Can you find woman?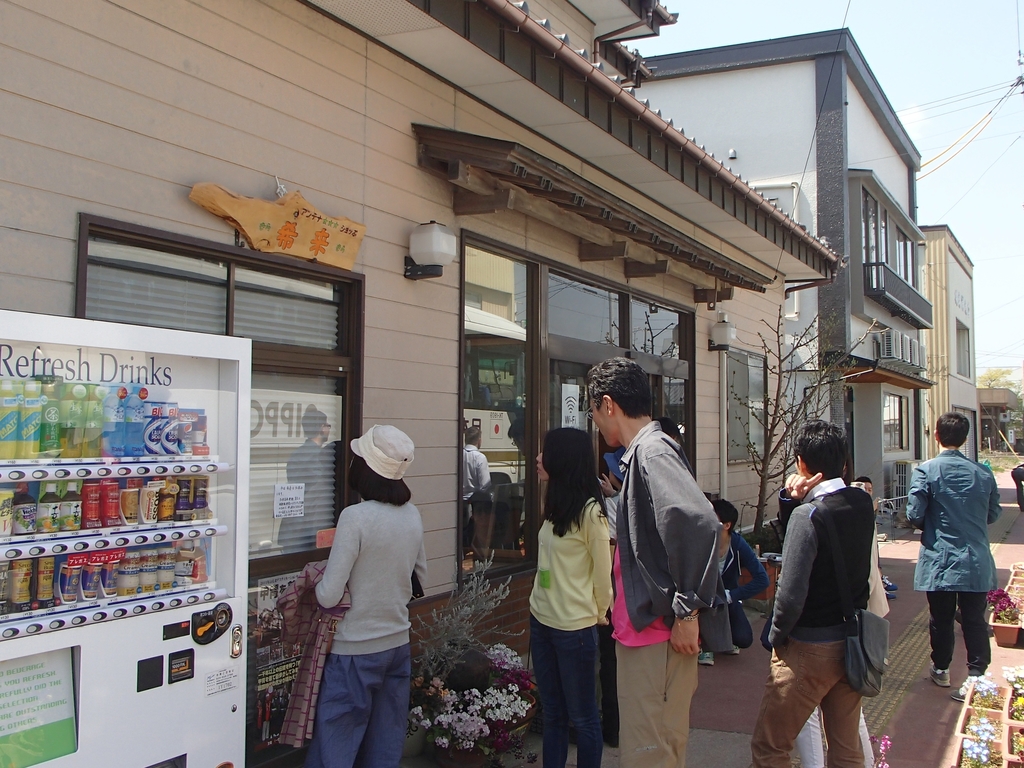
Yes, bounding box: <box>528,423,616,767</box>.
